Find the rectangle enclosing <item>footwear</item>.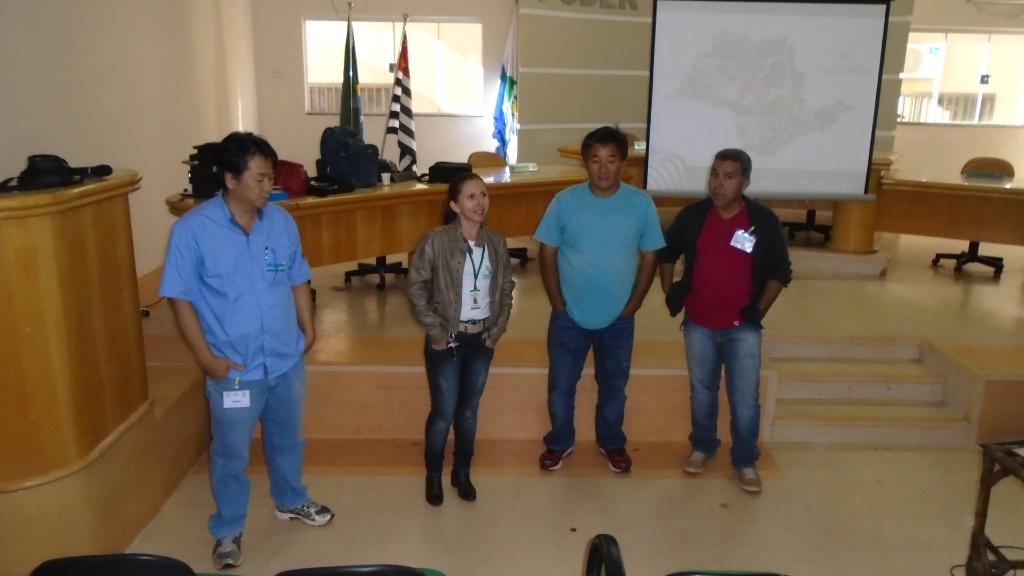
(684, 451, 707, 472).
